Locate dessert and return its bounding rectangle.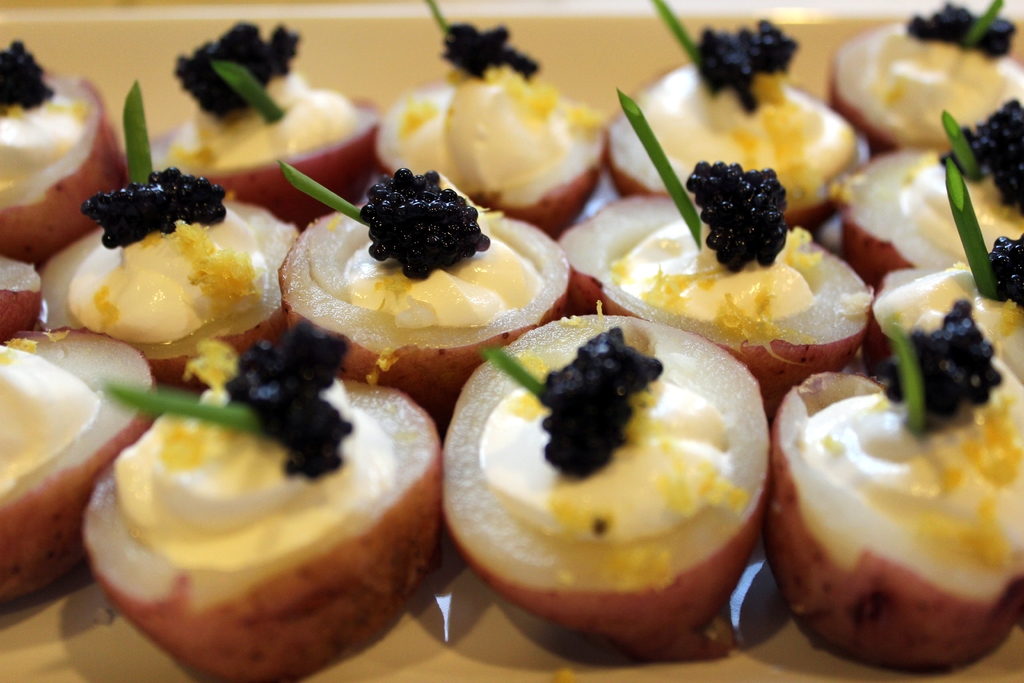
x1=262, y1=167, x2=556, y2=397.
